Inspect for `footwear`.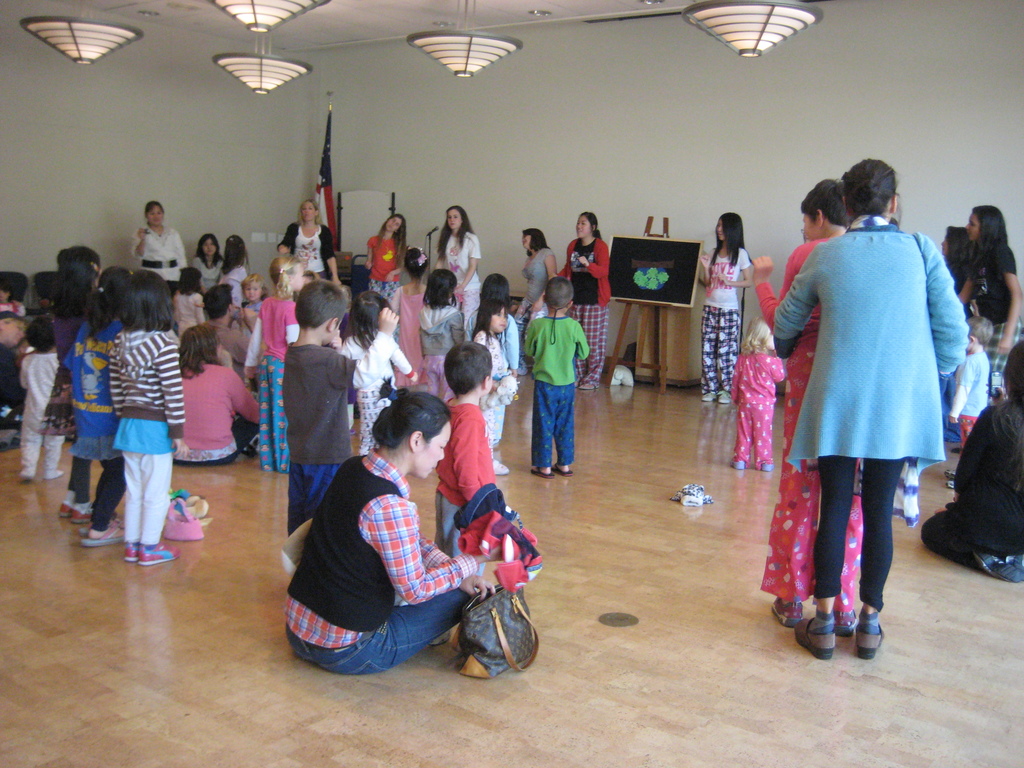
Inspection: box=[82, 514, 115, 535].
